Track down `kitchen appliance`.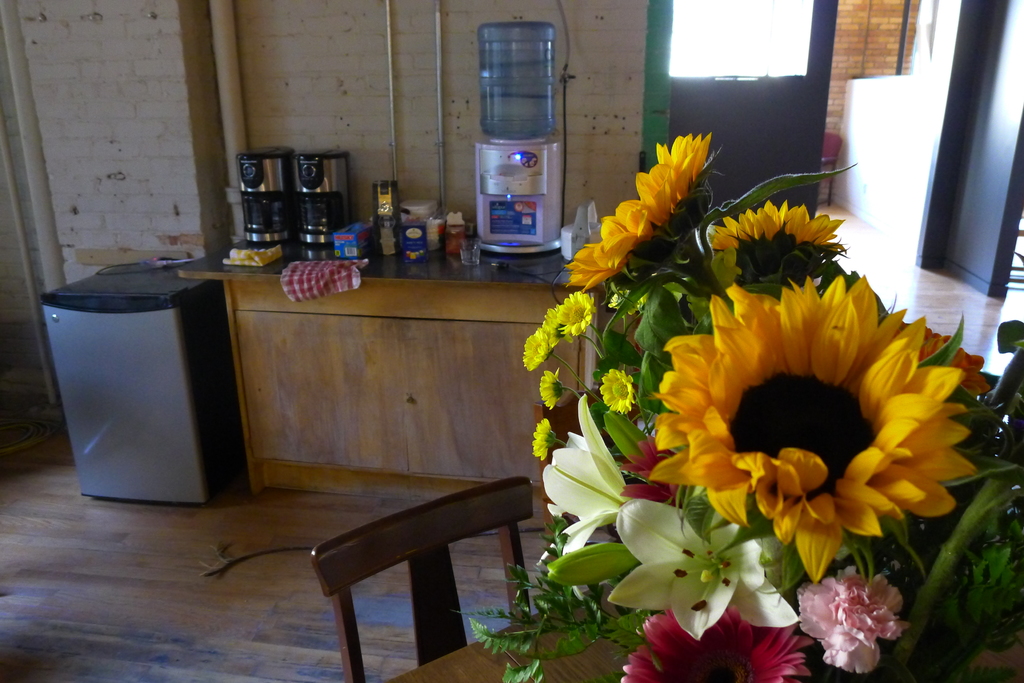
Tracked to x1=483, y1=20, x2=554, y2=142.
